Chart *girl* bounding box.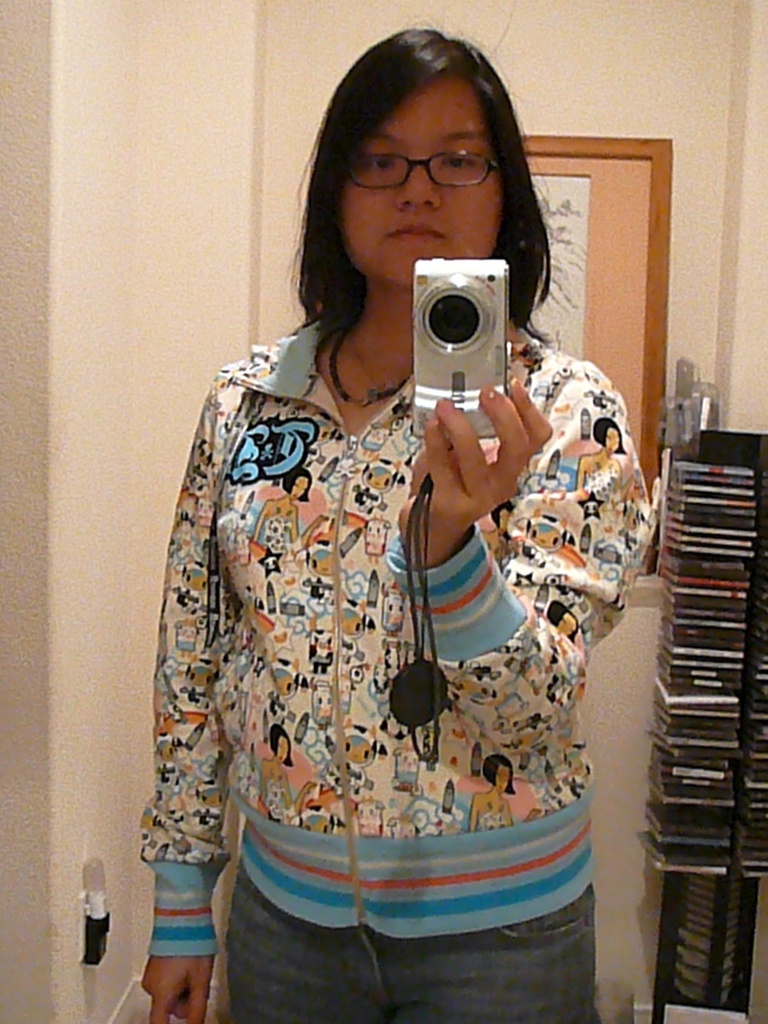
Charted: x1=139 y1=0 x2=658 y2=1023.
